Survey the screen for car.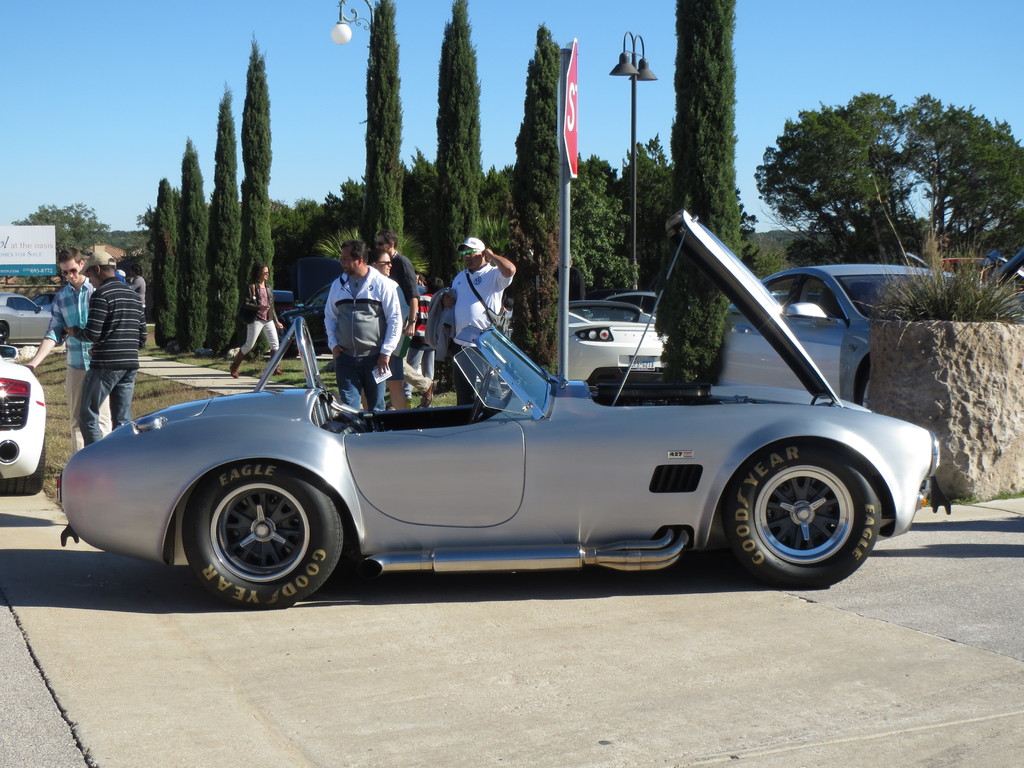
Survey found: box=[0, 339, 52, 495].
